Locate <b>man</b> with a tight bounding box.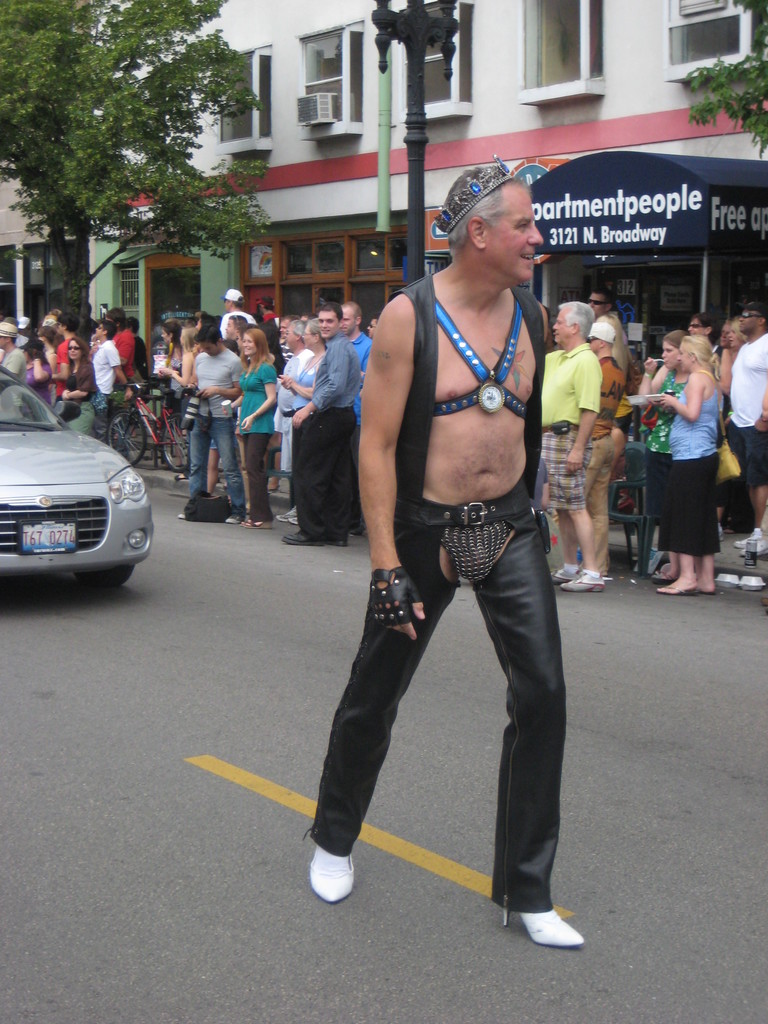
BBox(220, 283, 265, 346).
